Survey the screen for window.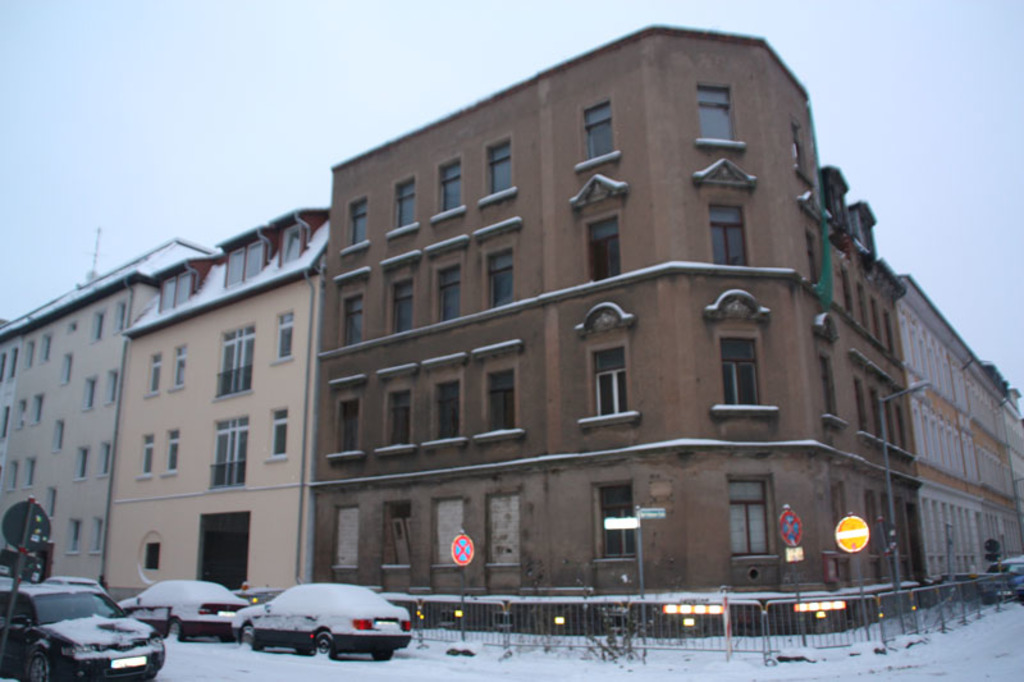
Survey found: (left=157, top=429, right=182, bottom=472).
